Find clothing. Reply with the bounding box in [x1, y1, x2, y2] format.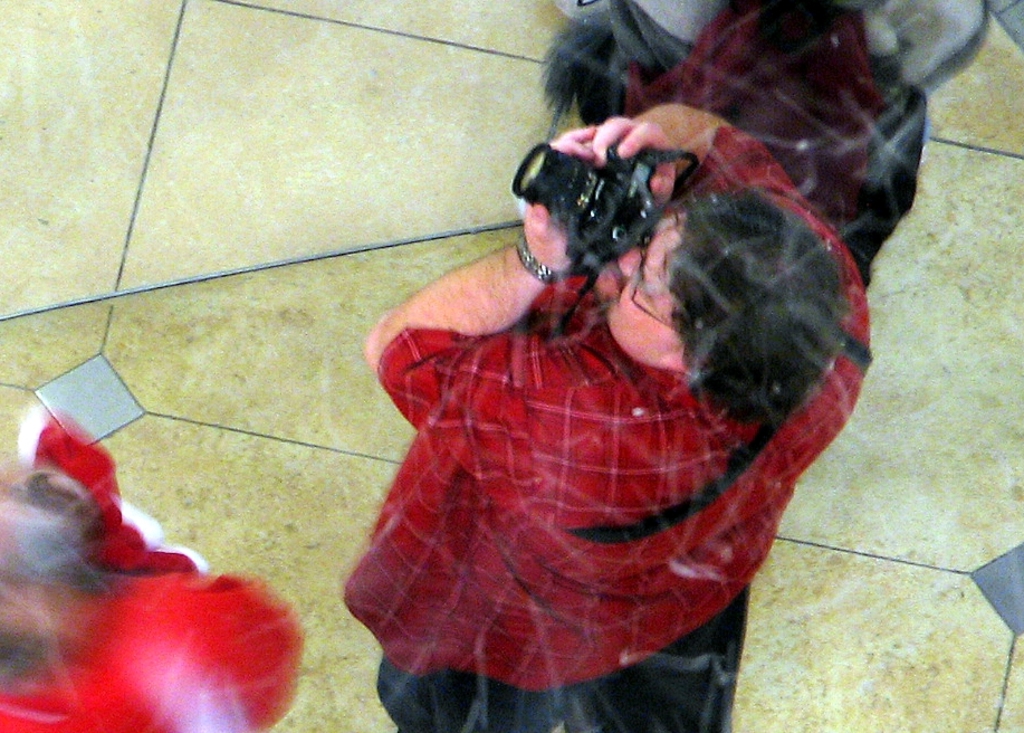
[351, 42, 843, 732].
